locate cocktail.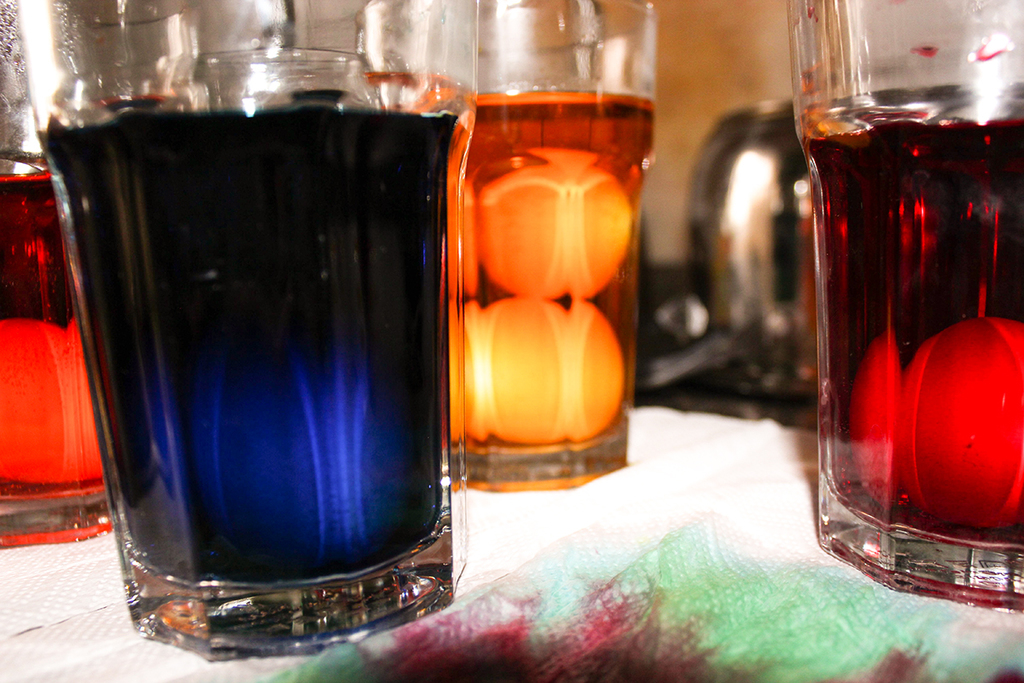
Bounding box: 13:0:474:665.
